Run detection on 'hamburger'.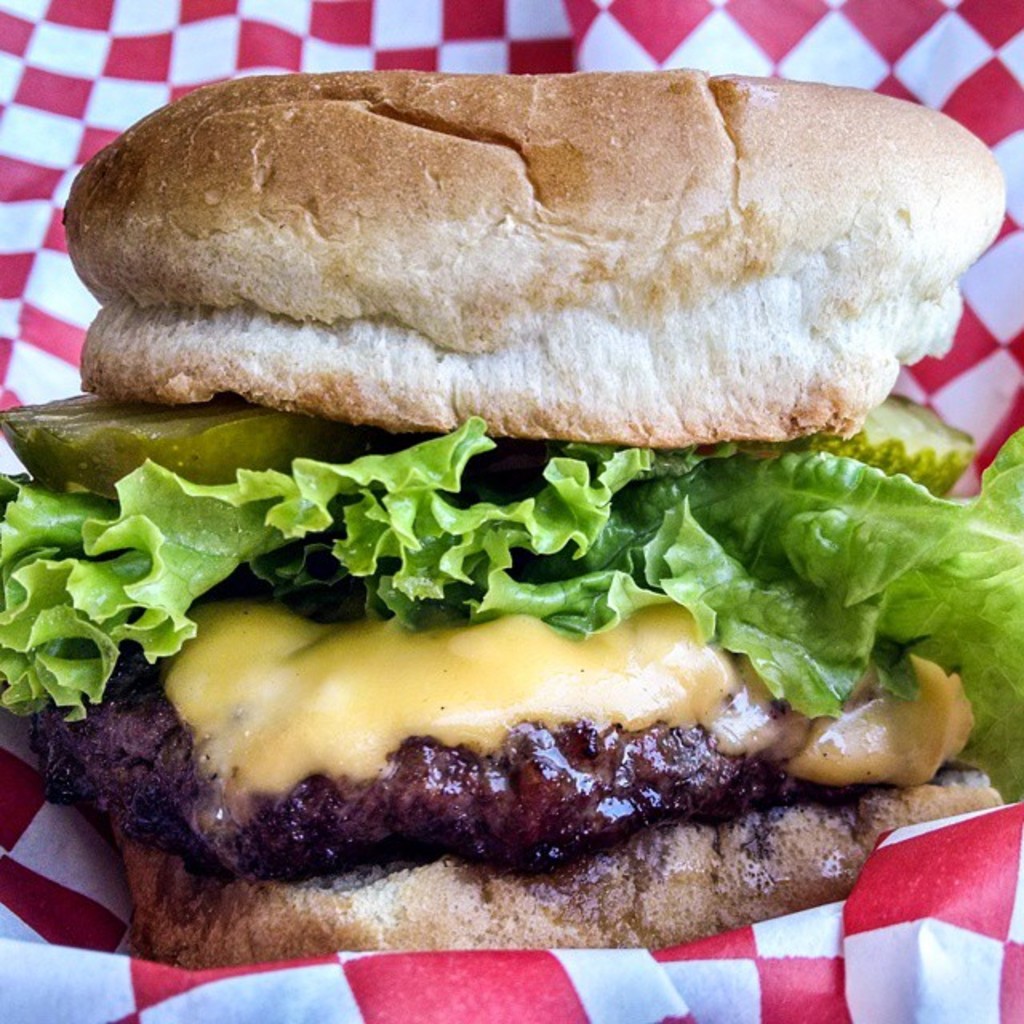
Result: (5, 61, 1014, 957).
